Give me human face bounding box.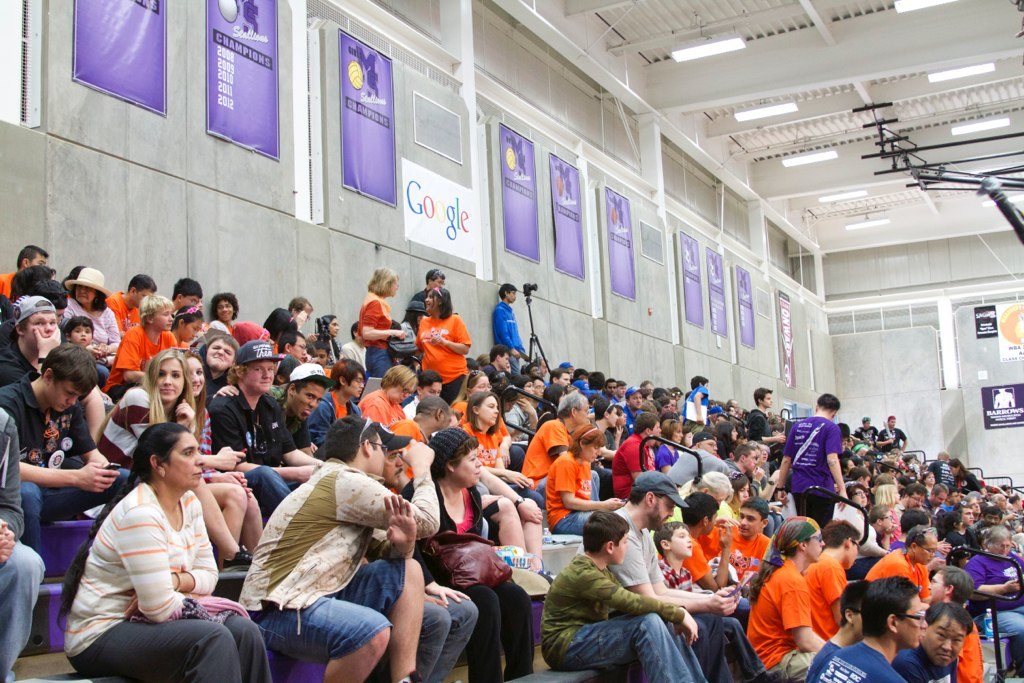
crop(47, 381, 77, 411).
